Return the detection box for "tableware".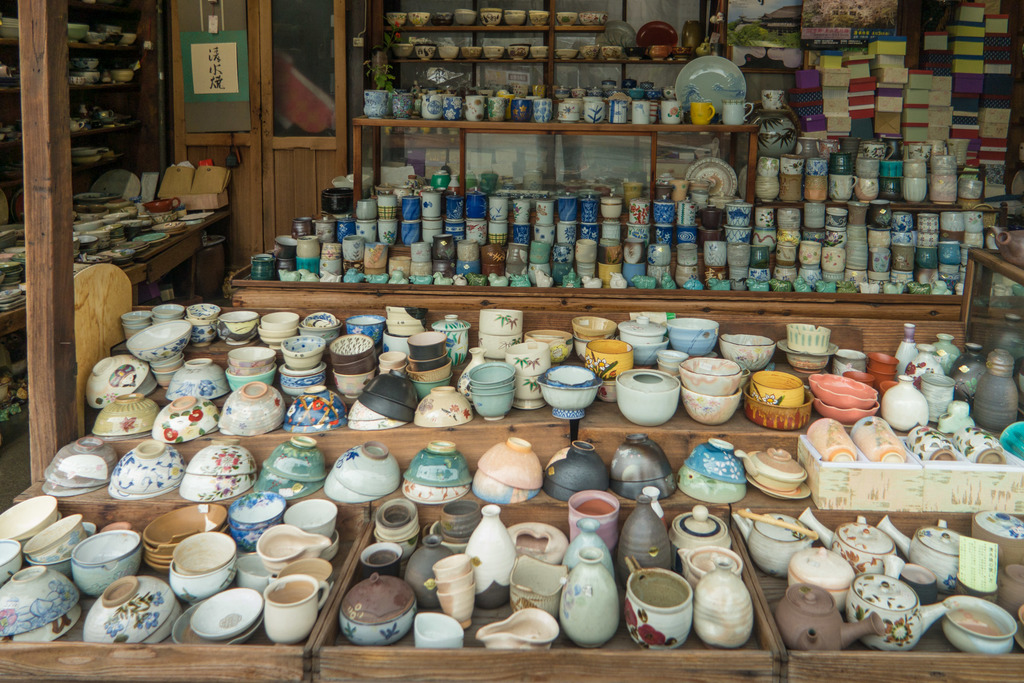
945/265/963/289.
